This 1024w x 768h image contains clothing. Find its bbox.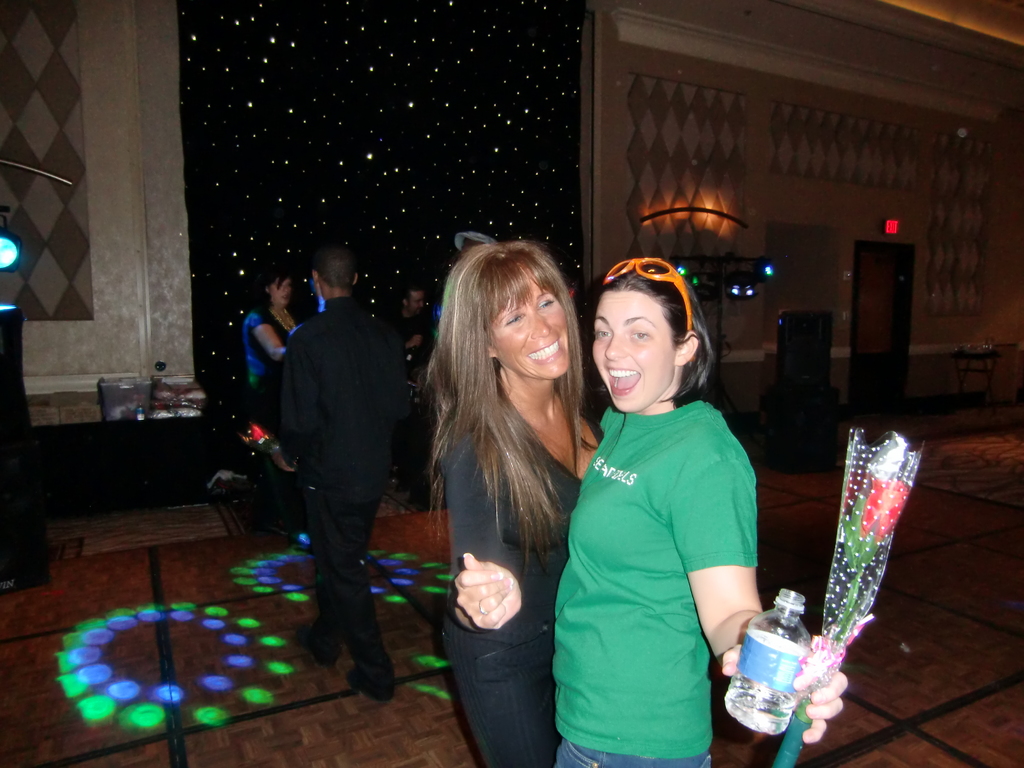
{"left": 241, "top": 307, "right": 295, "bottom": 457}.
